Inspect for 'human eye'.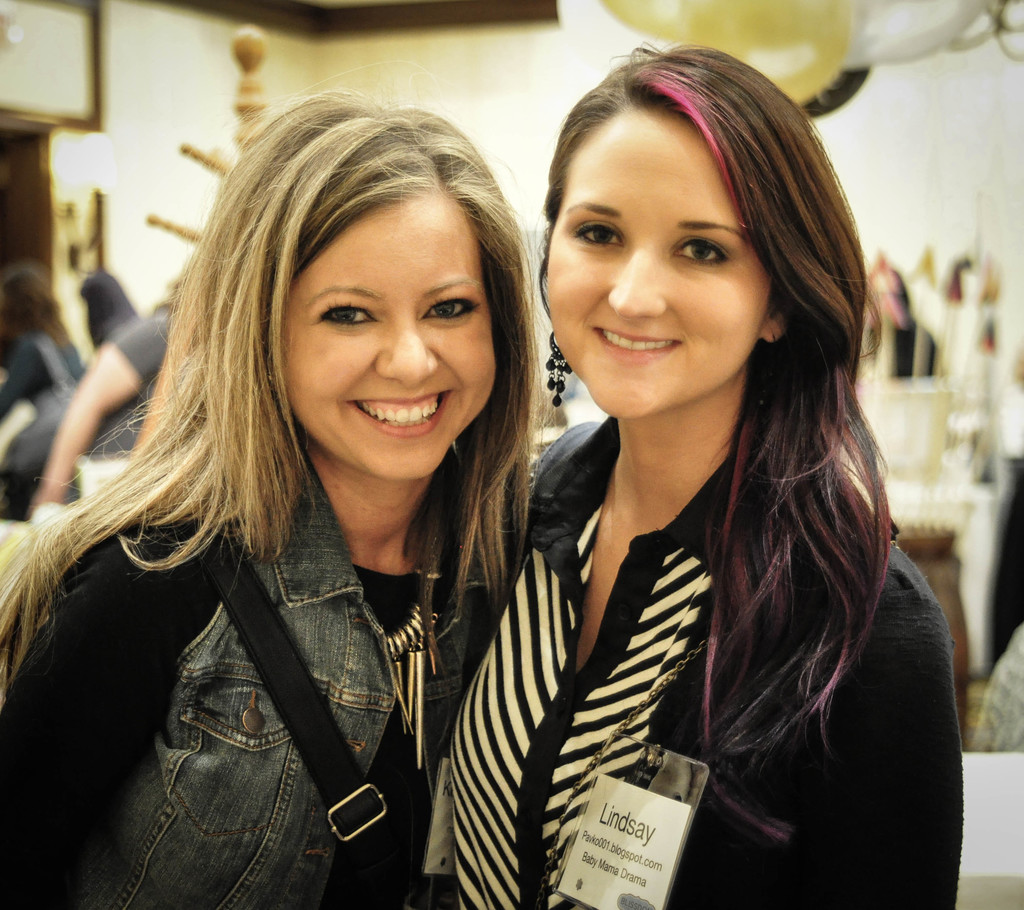
Inspection: detection(316, 300, 379, 326).
